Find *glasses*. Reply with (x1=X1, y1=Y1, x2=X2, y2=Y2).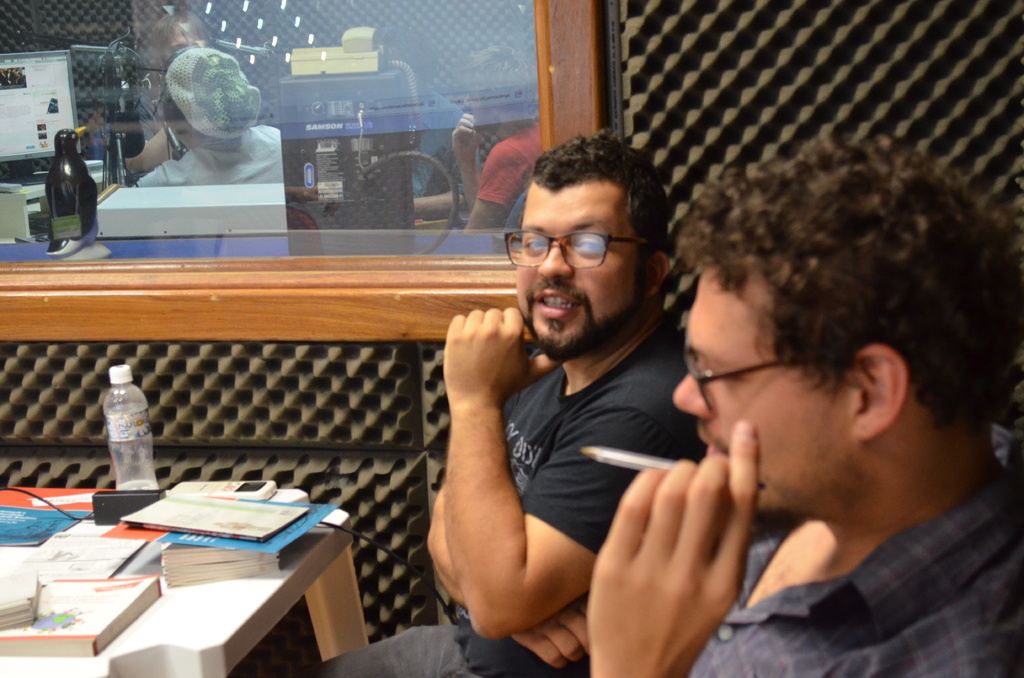
(x1=679, y1=333, x2=860, y2=412).
